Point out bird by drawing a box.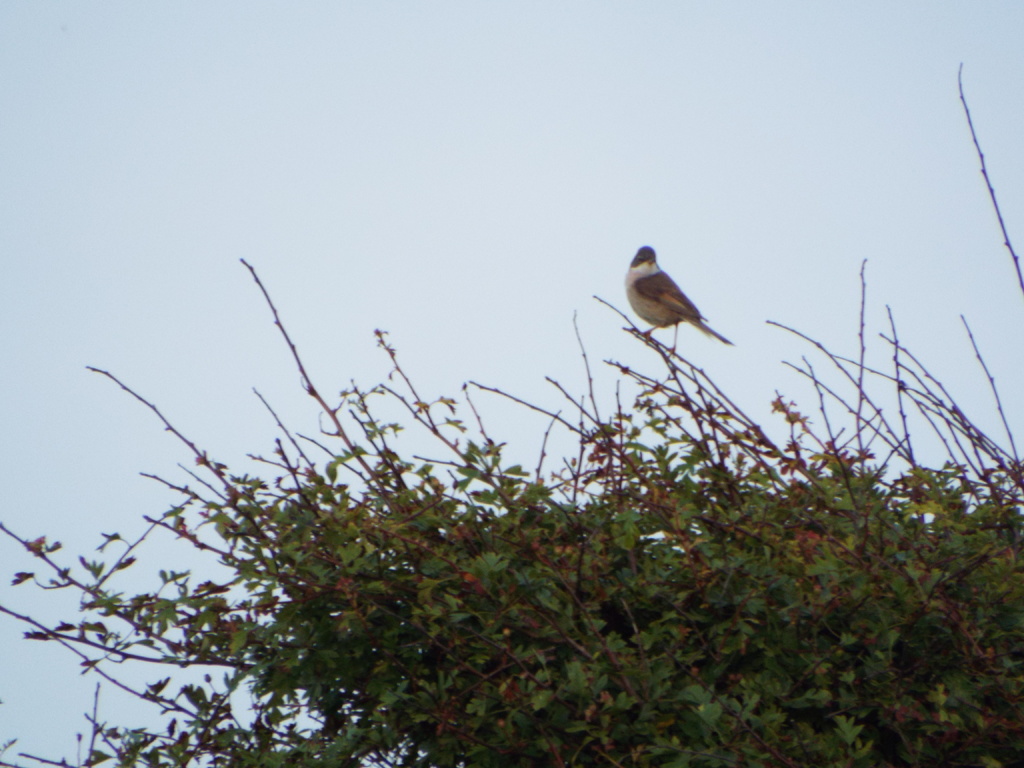
[x1=621, y1=248, x2=740, y2=356].
